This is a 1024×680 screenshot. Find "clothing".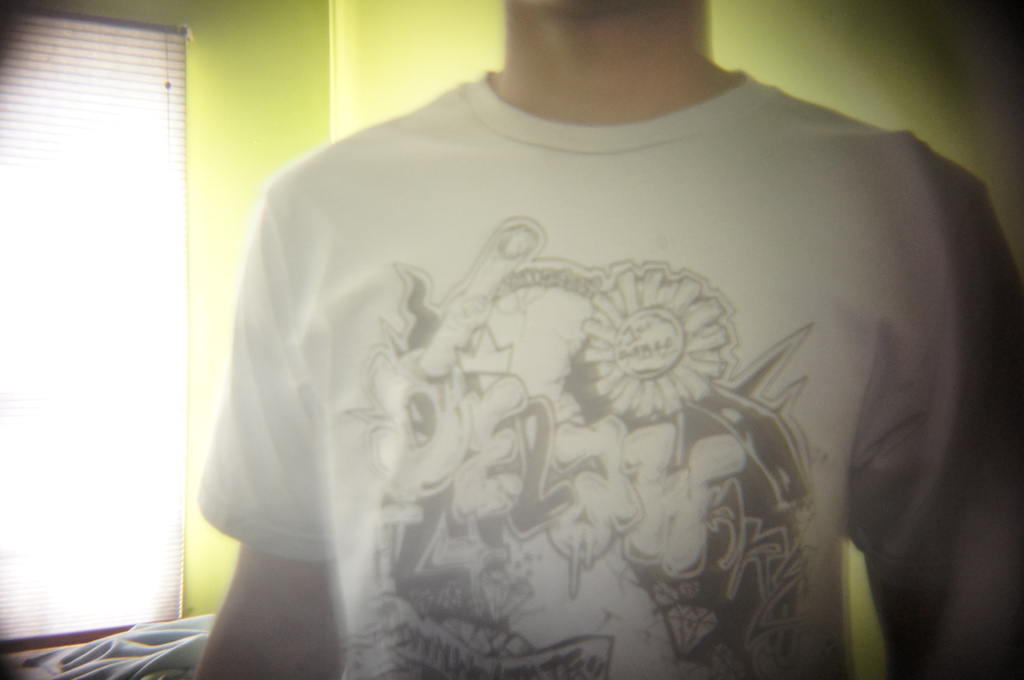
Bounding box: (x1=122, y1=44, x2=1023, y2=676).
